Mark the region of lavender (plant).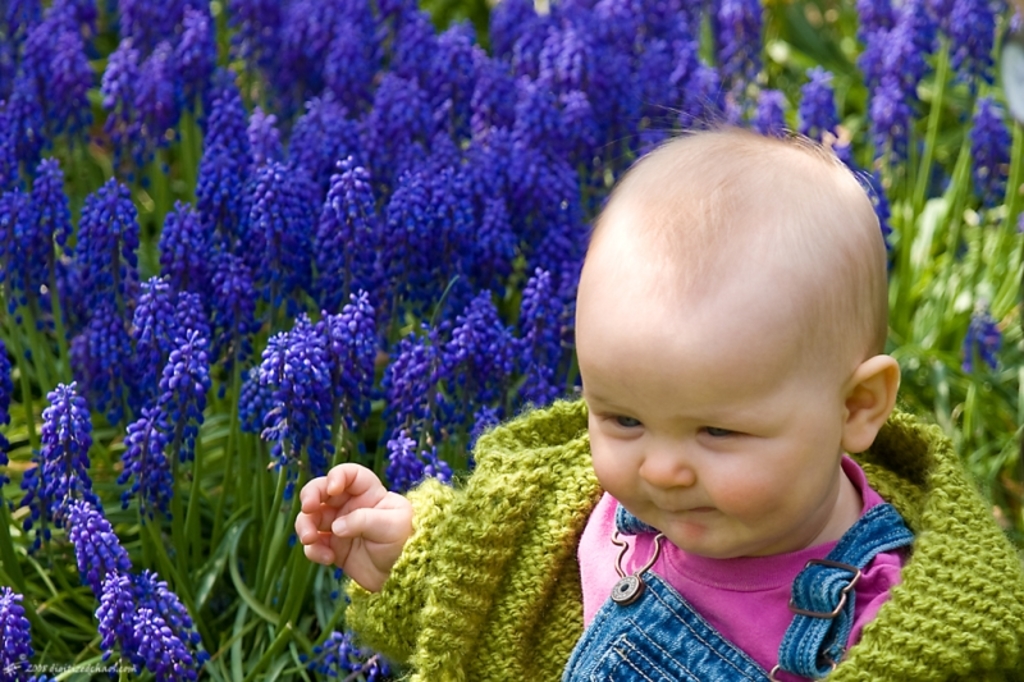
Region: <bbox>539, 83, 596, 160</bbox>.
